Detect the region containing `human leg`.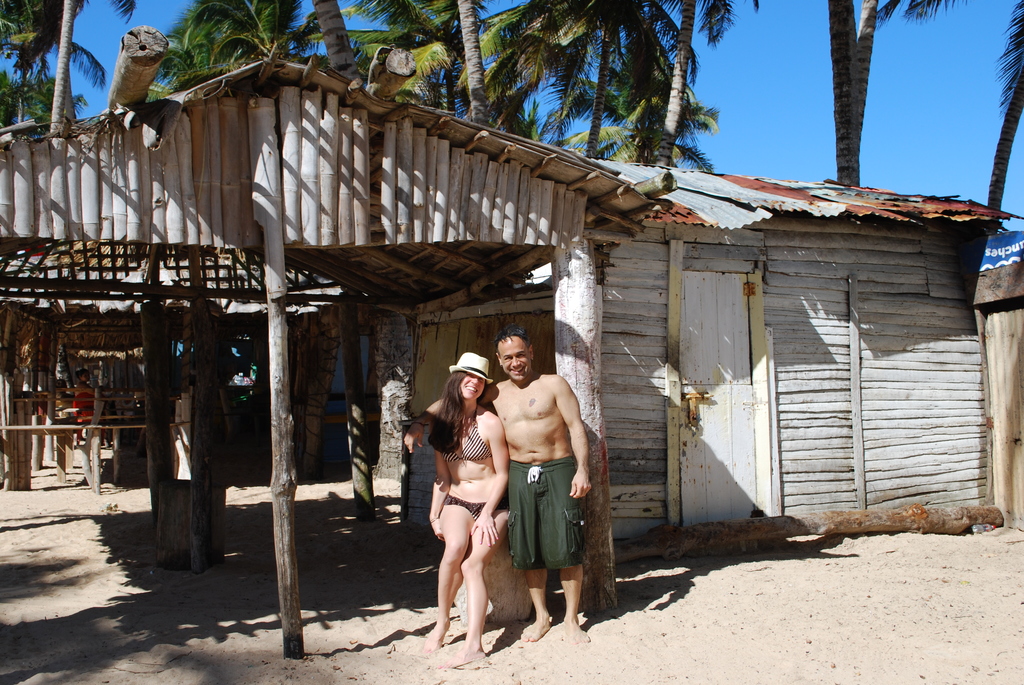
select_region(506, 461, 550, 642).
